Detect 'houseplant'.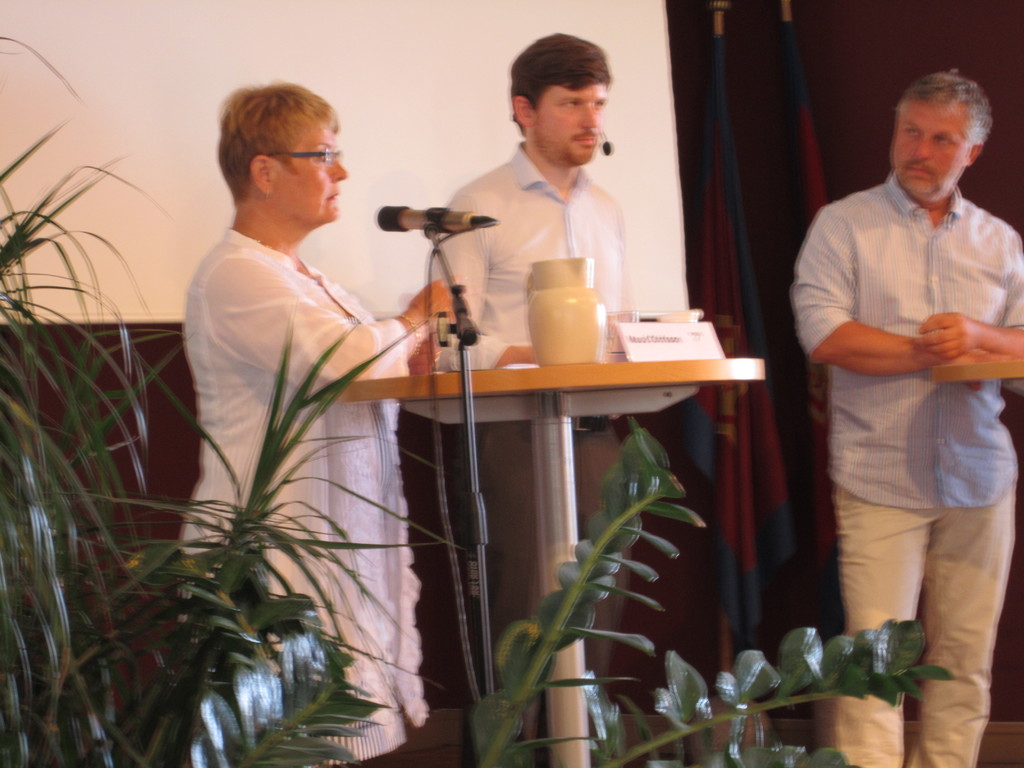
Detected at left=0, top=33, right=473, bottom=767.
